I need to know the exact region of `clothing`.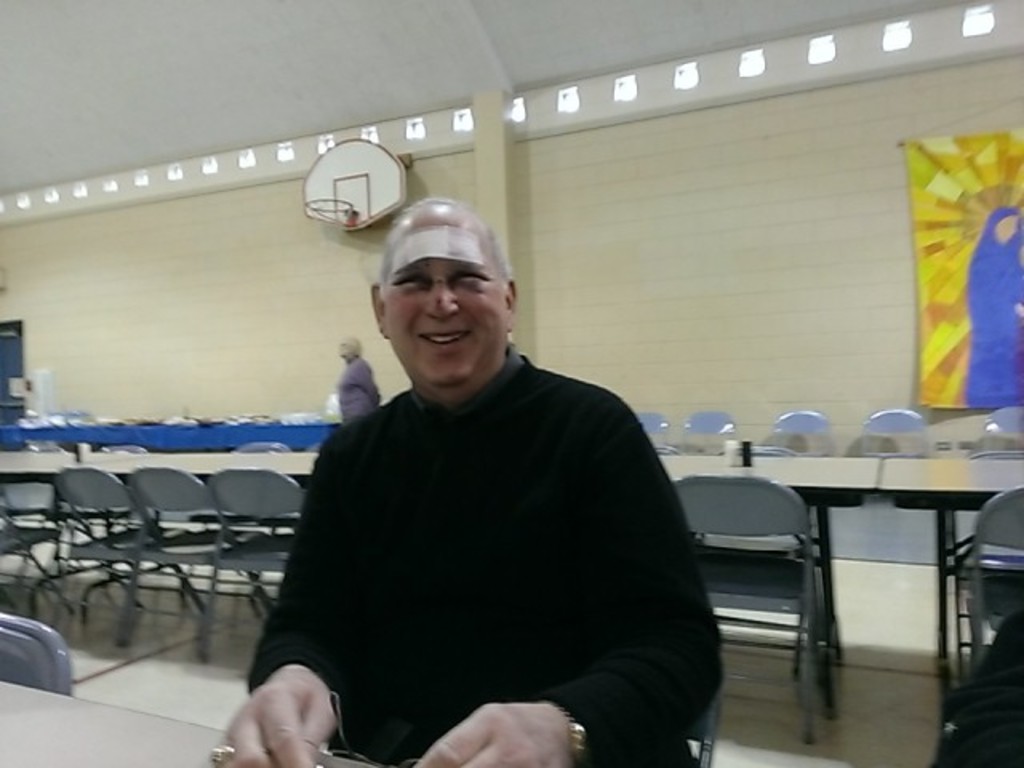
Region: 957,202,1022,411.
